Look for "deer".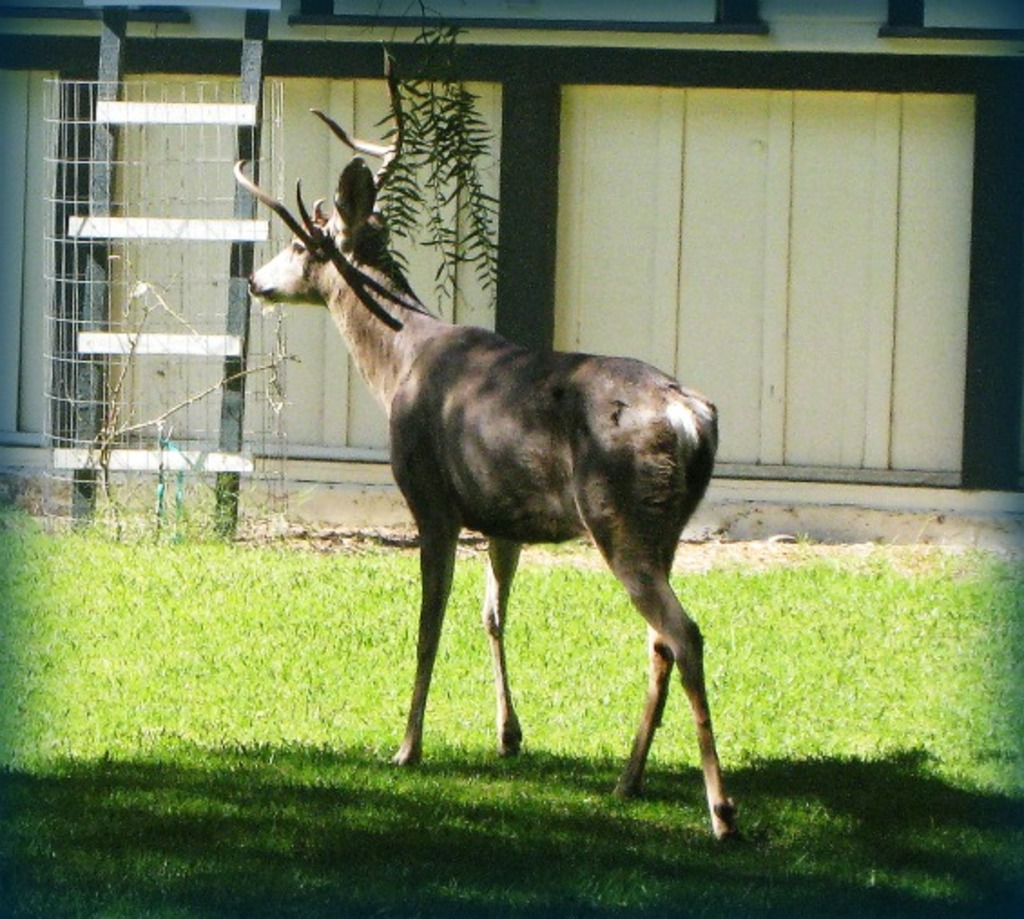
Found: 236,47,736,839.
